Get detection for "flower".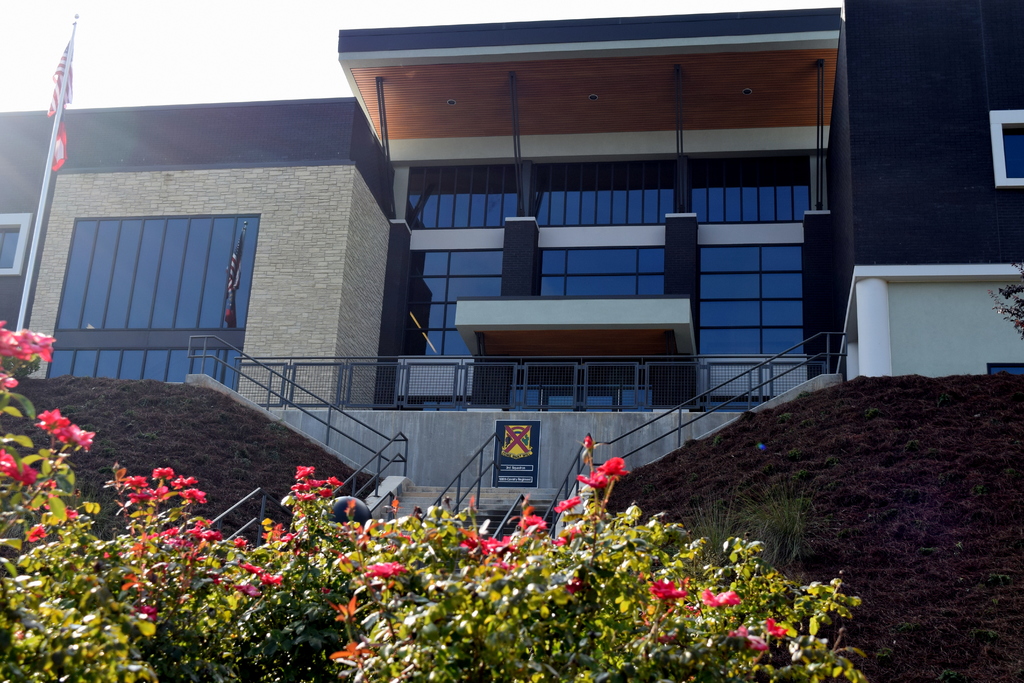
Detection: box=[123, 574, 144, 593].
